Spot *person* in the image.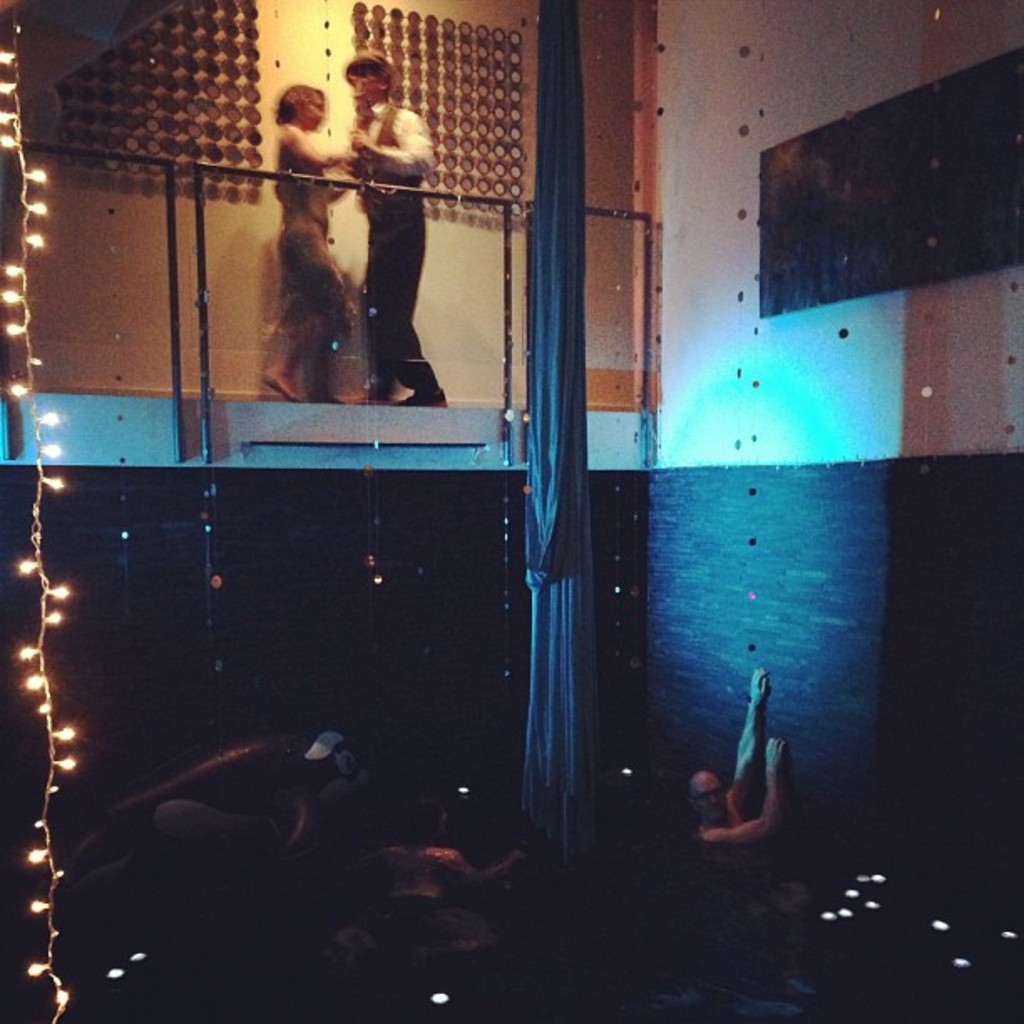
*person* found at select_region(264, 82, 375, 407).
